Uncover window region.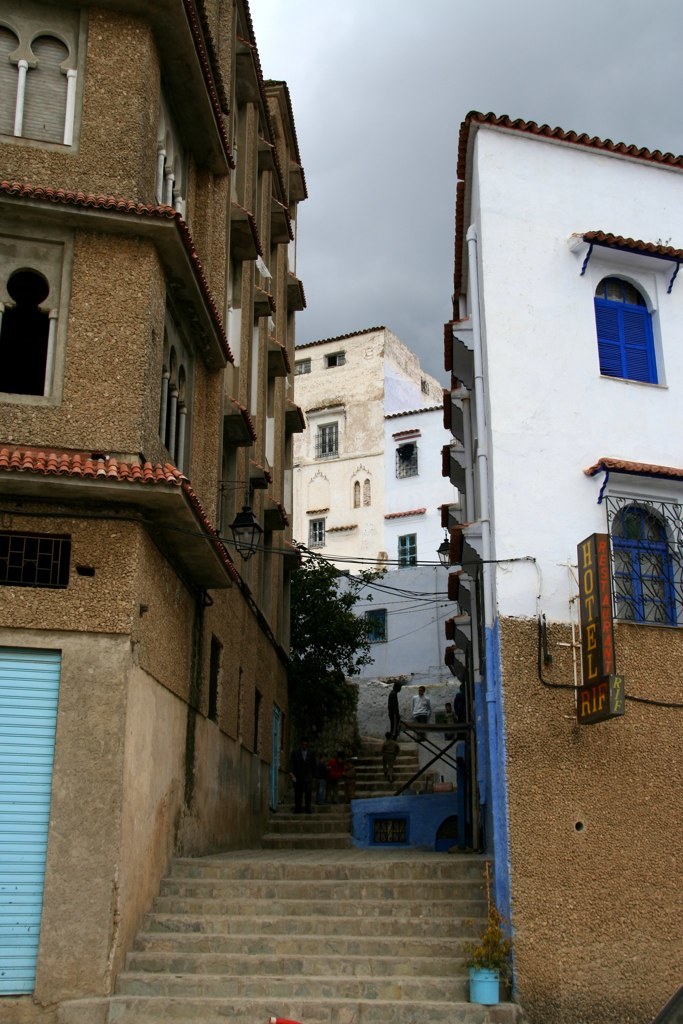
Uncovered: x1=595, y1=280, x2=677, y2=372.
